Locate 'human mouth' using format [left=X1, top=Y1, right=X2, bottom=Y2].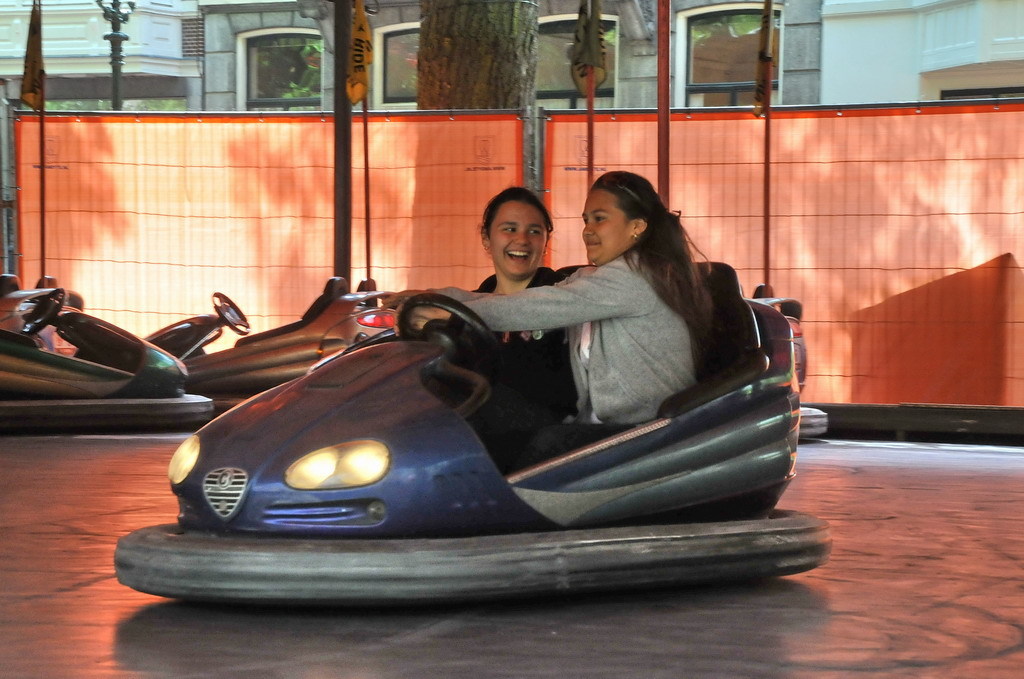
[left=588, top=241, right=596, bottom=248].
